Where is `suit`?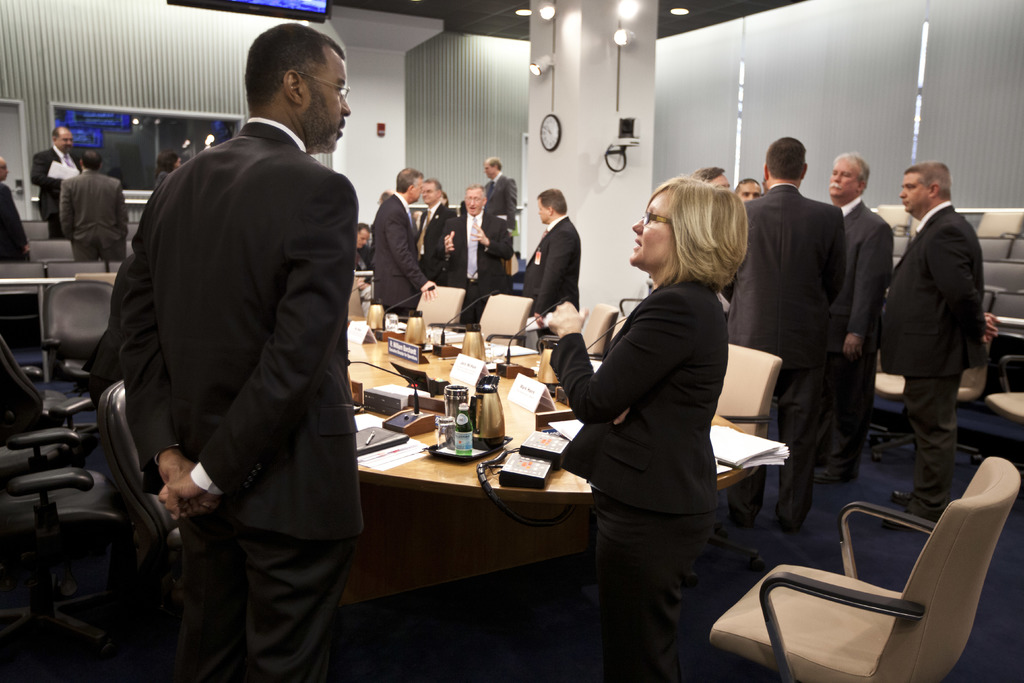
left=370, top=188, right=424, bottom=318.
